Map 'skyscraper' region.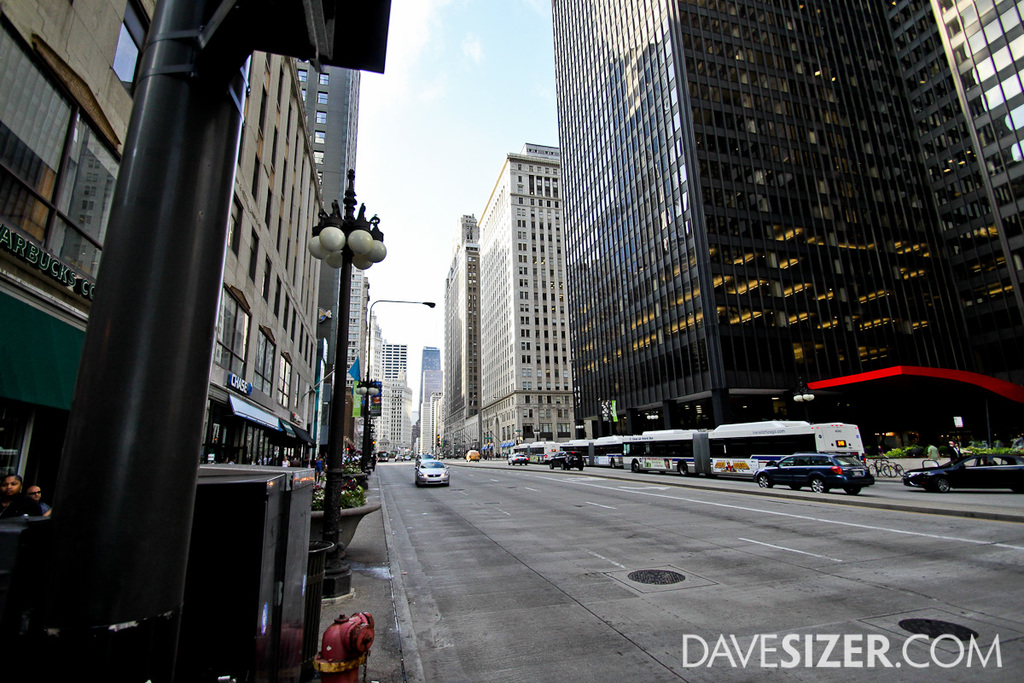
Mapped to <bbox>502, 6, 991, 486</bbox>.
